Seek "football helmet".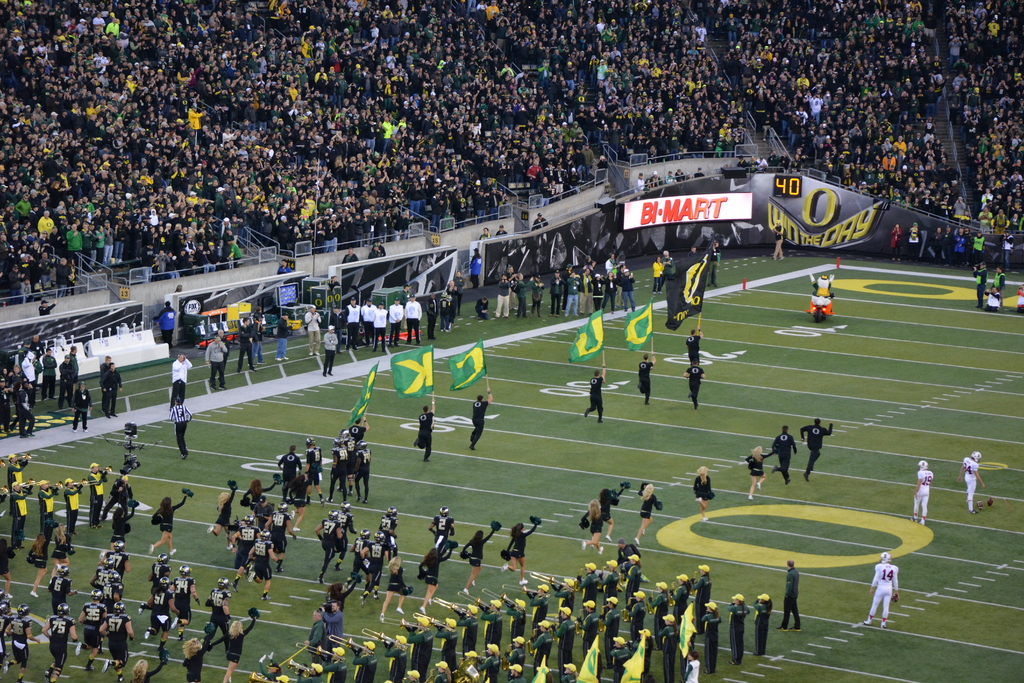
(160,551,172,564).
